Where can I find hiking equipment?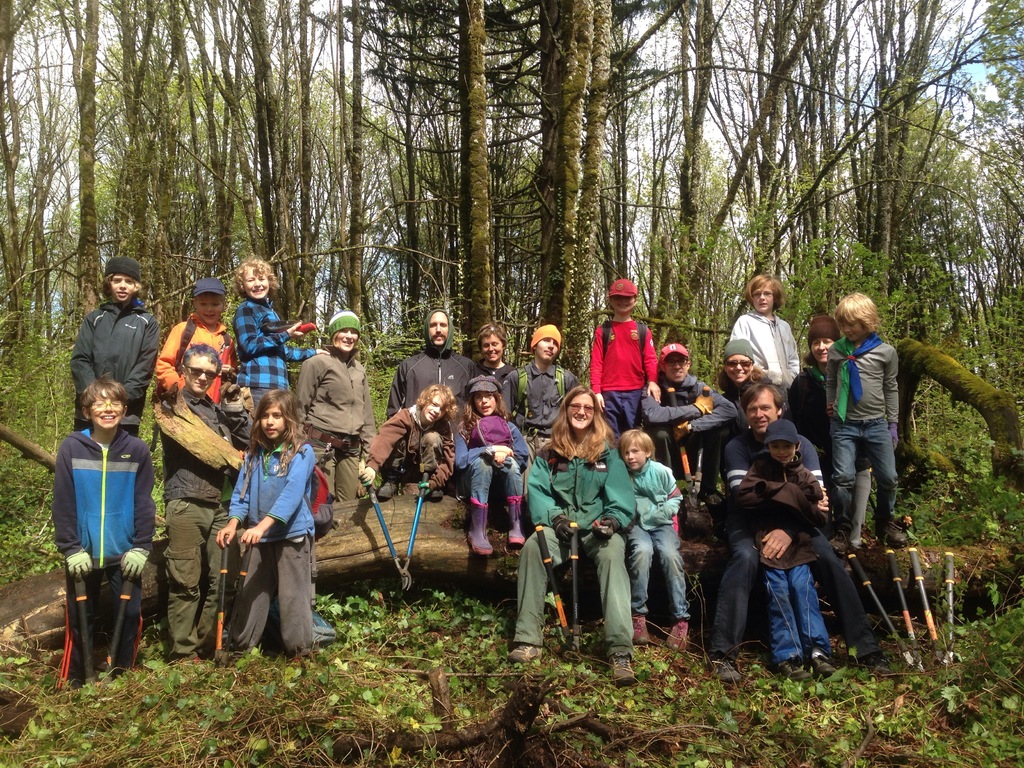
You can find it at 664 383 700 510.
